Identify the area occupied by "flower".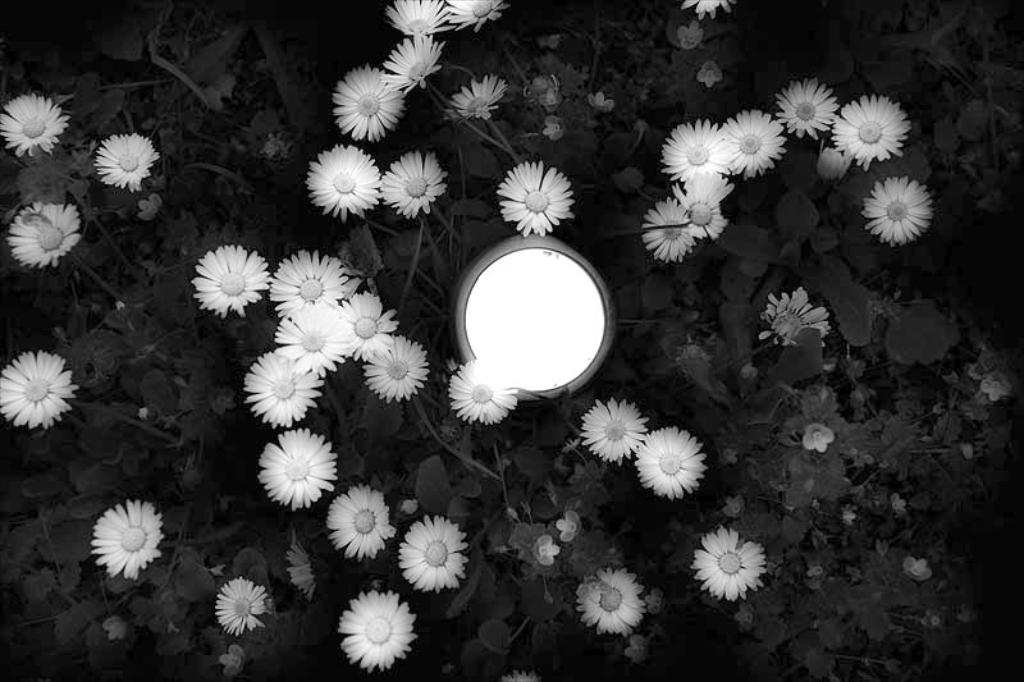
Area: (772,75,840,142).
